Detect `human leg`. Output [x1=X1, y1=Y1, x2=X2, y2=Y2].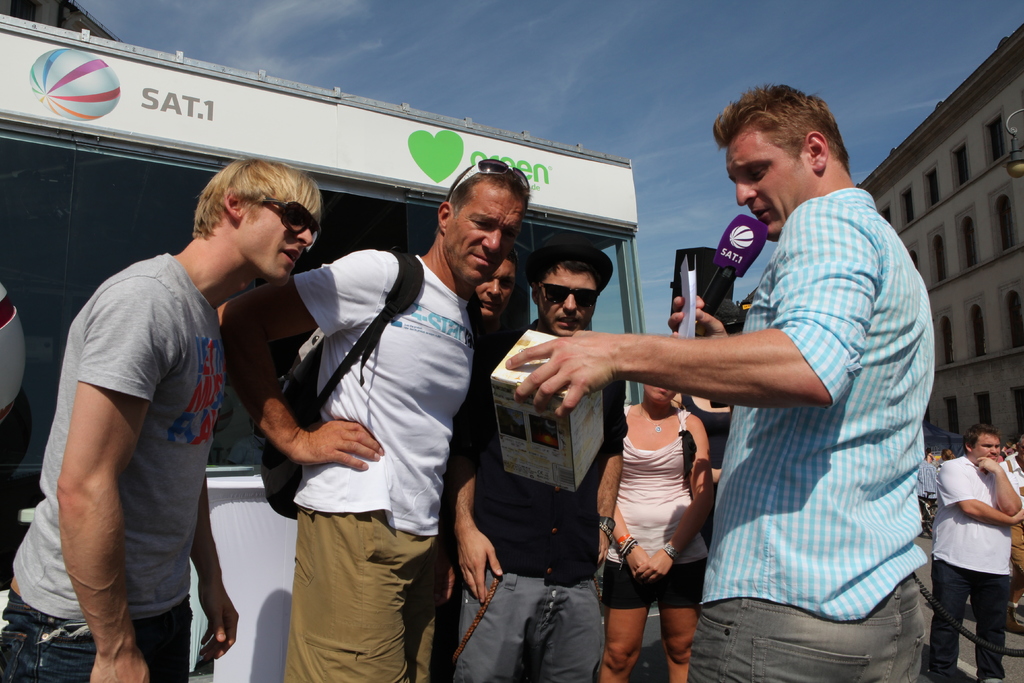
[x1=544, y1=543, x2=604, y2=682].
